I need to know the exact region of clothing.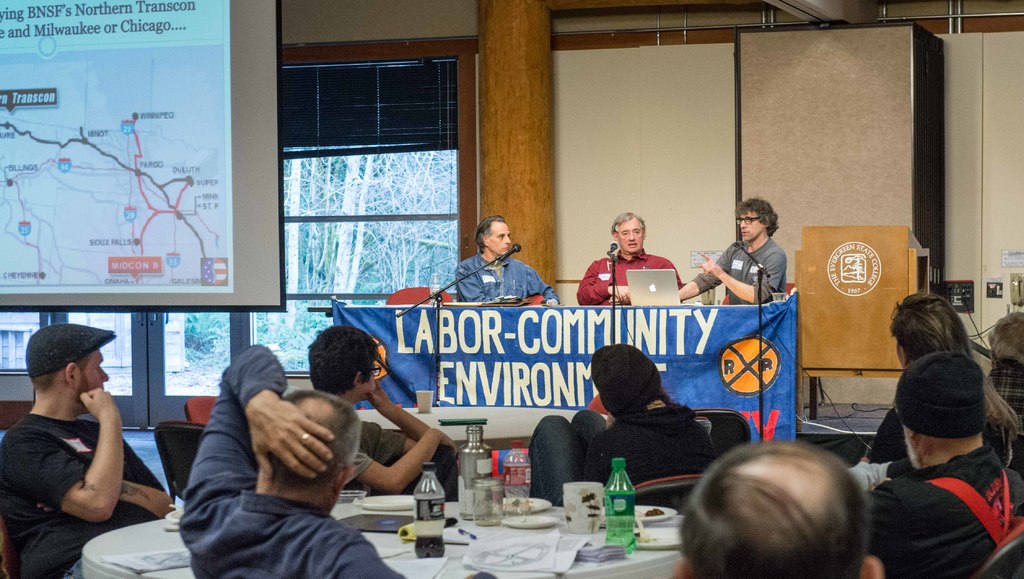
Region: {"x1": 689, "y1": 236, "x2": 784, "y2": 308}.
